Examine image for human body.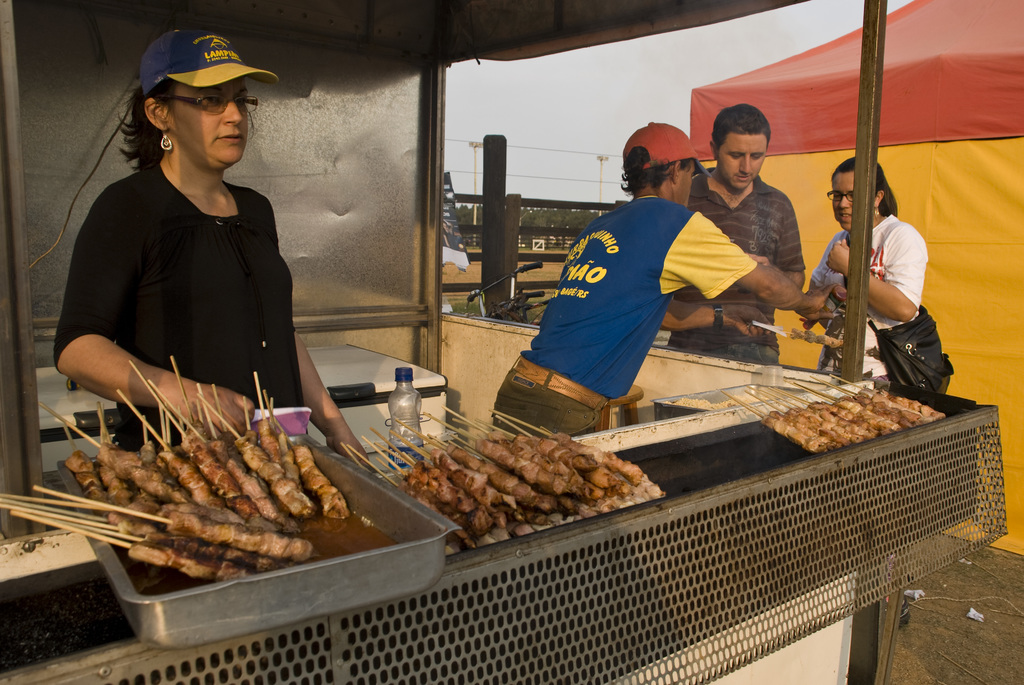
Examination result: rect(663, 100, 811, 345).
